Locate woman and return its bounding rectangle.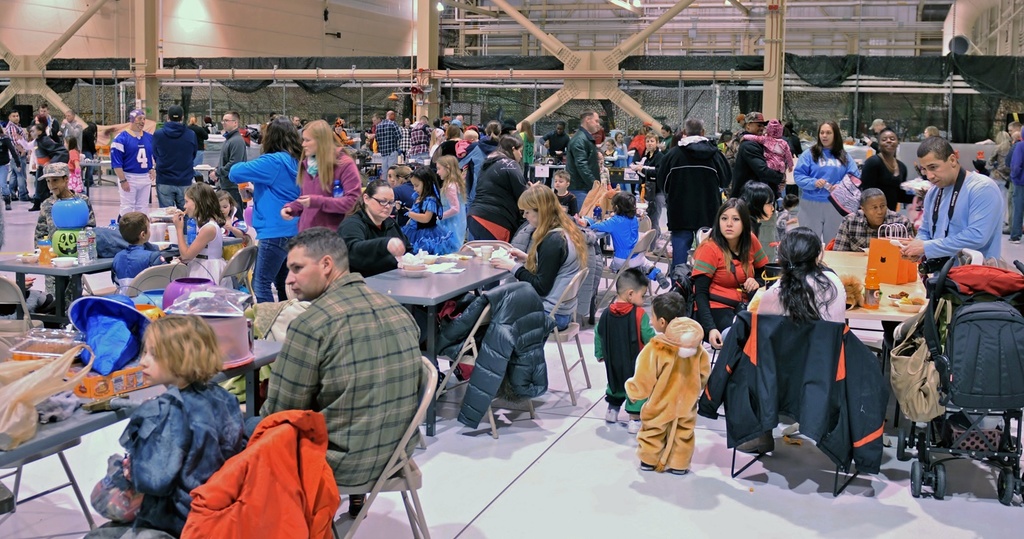
(x1=280, y1=115, x2=362, y2=232).
